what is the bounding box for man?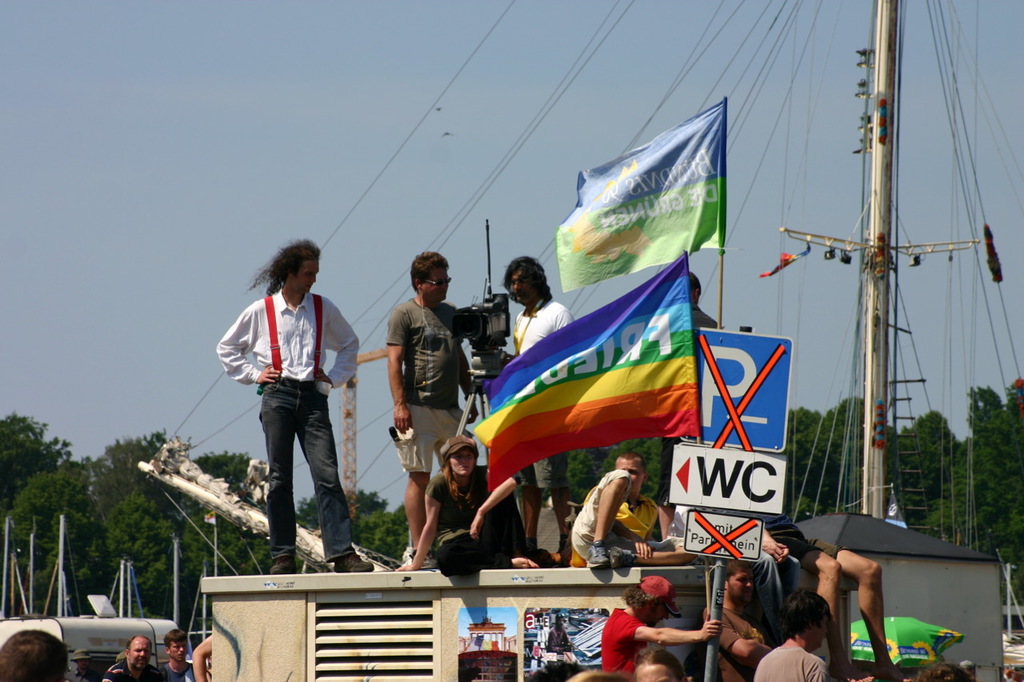
bbox=(216, 238, 372, 575).
